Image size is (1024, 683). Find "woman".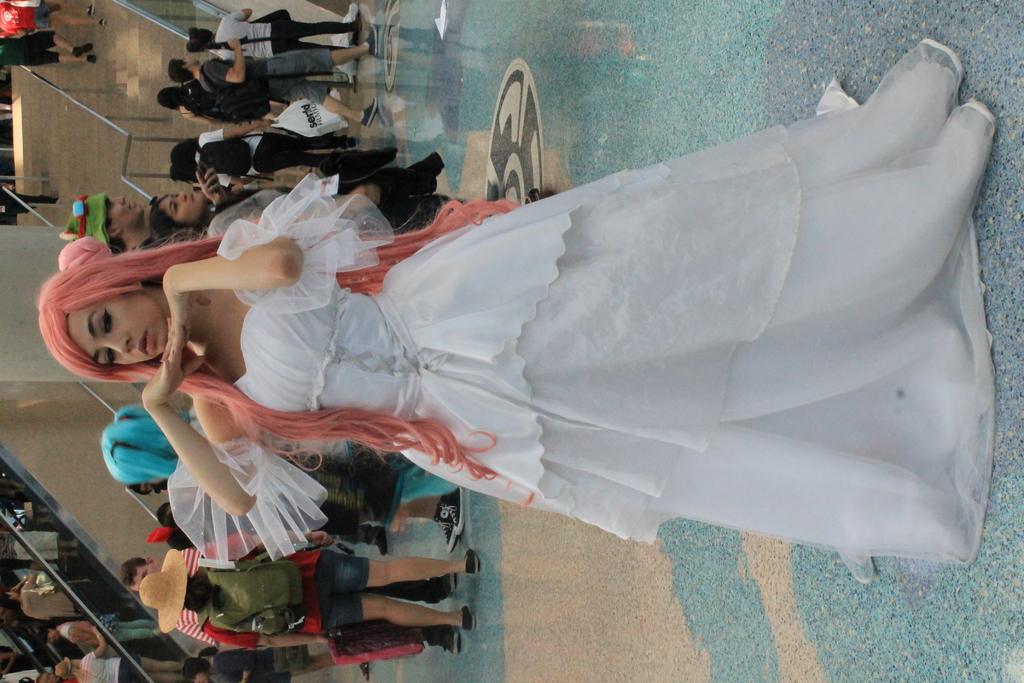
box(141, 547, 482, 649).
